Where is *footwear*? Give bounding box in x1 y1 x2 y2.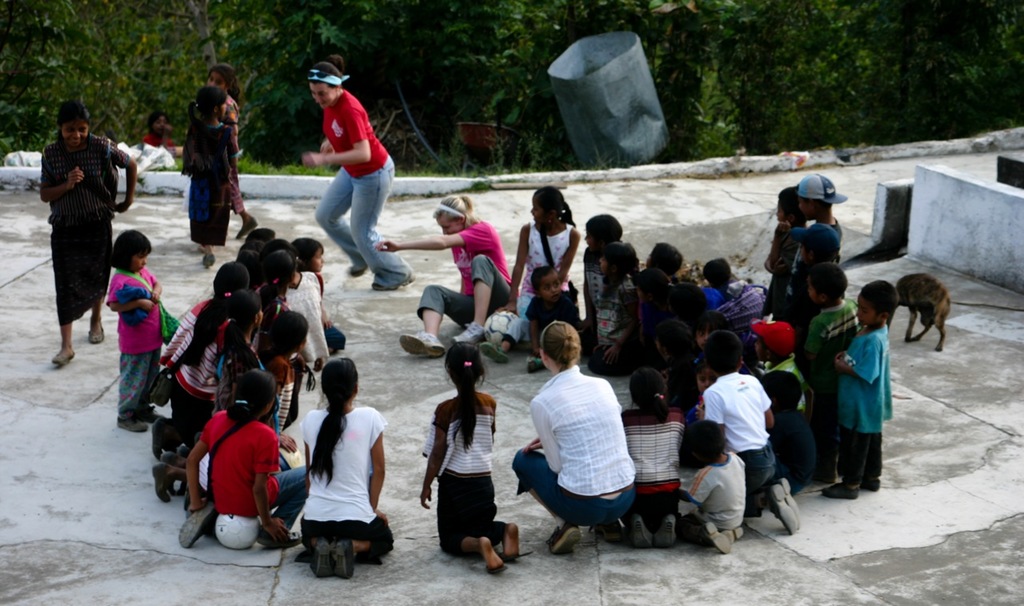
632 516 654 542.
